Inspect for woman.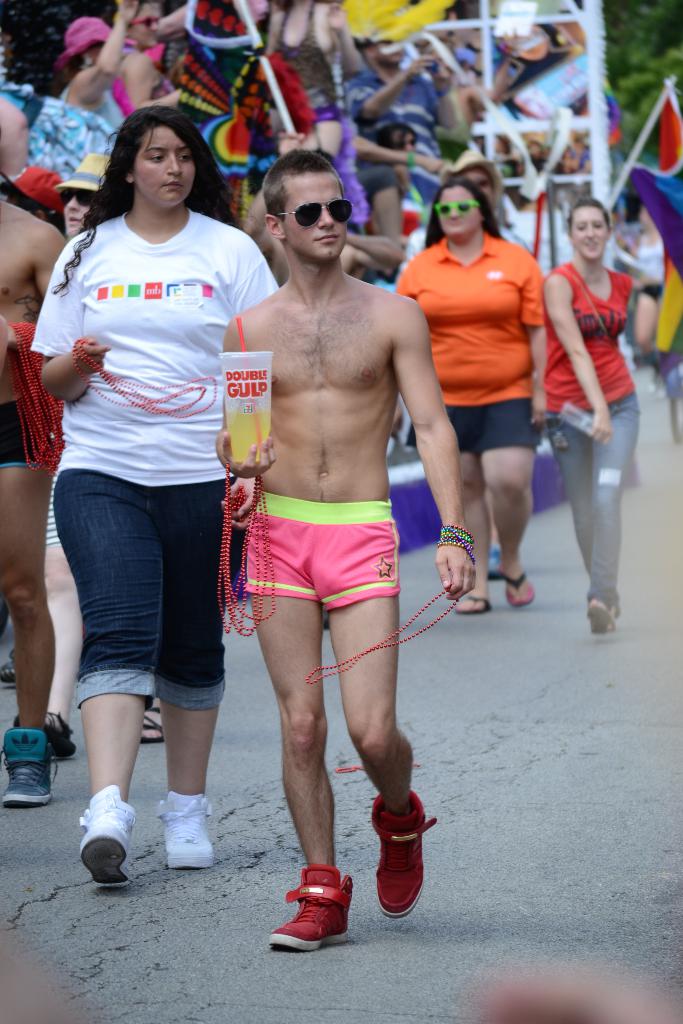
Inspection: [left=260, top=0, right=360, bottom=169].
